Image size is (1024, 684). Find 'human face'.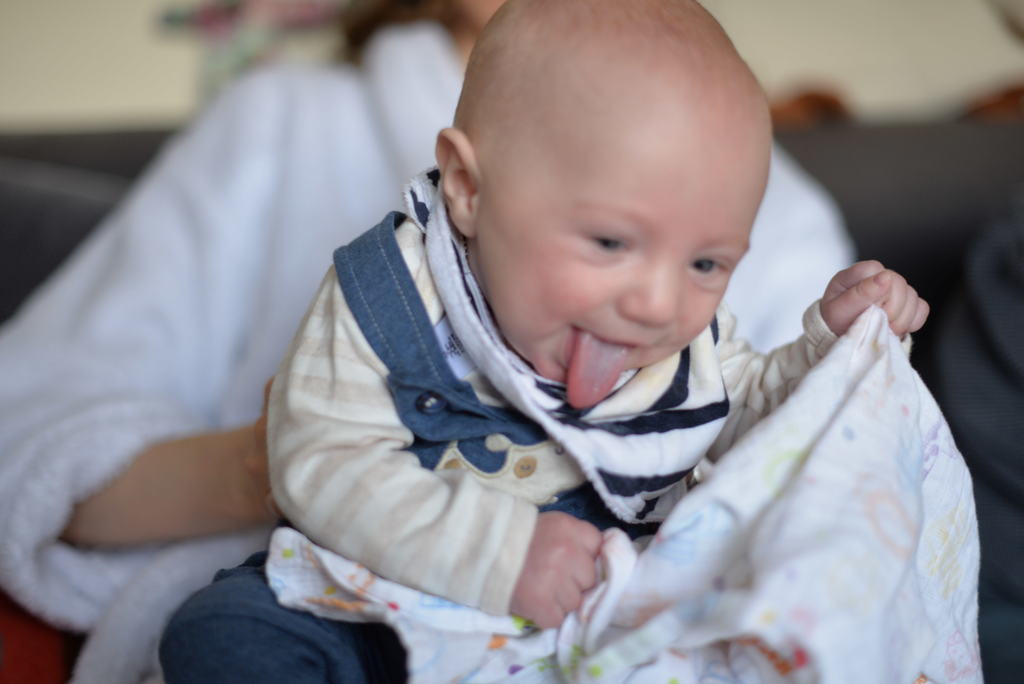
box=[475, 126, 766, 410].
